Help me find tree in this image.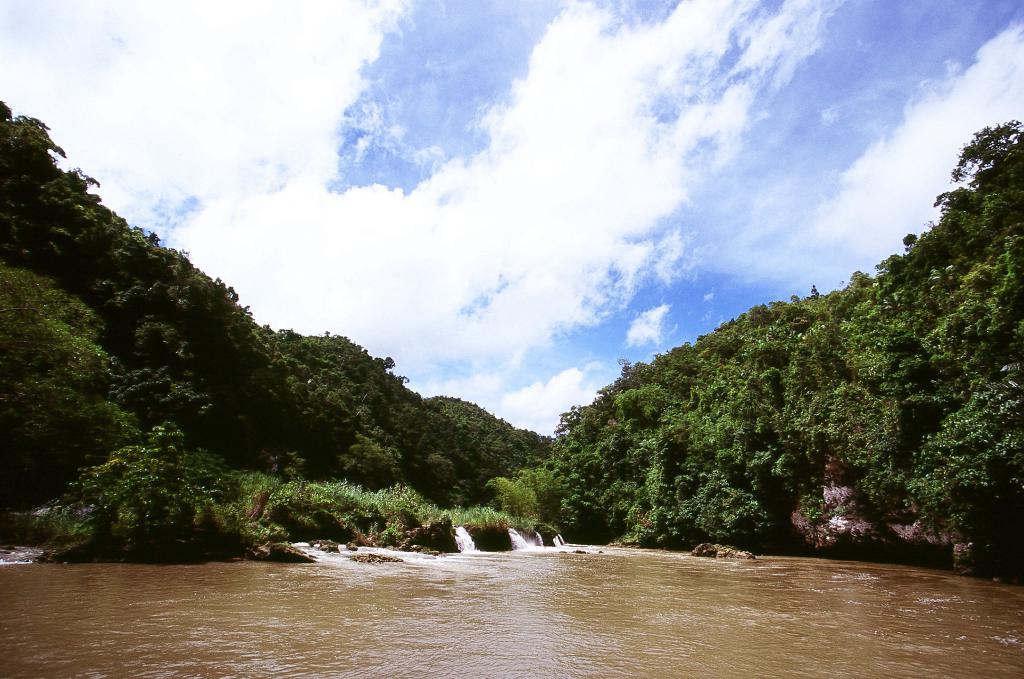
Found it: (0,81,541,568).
